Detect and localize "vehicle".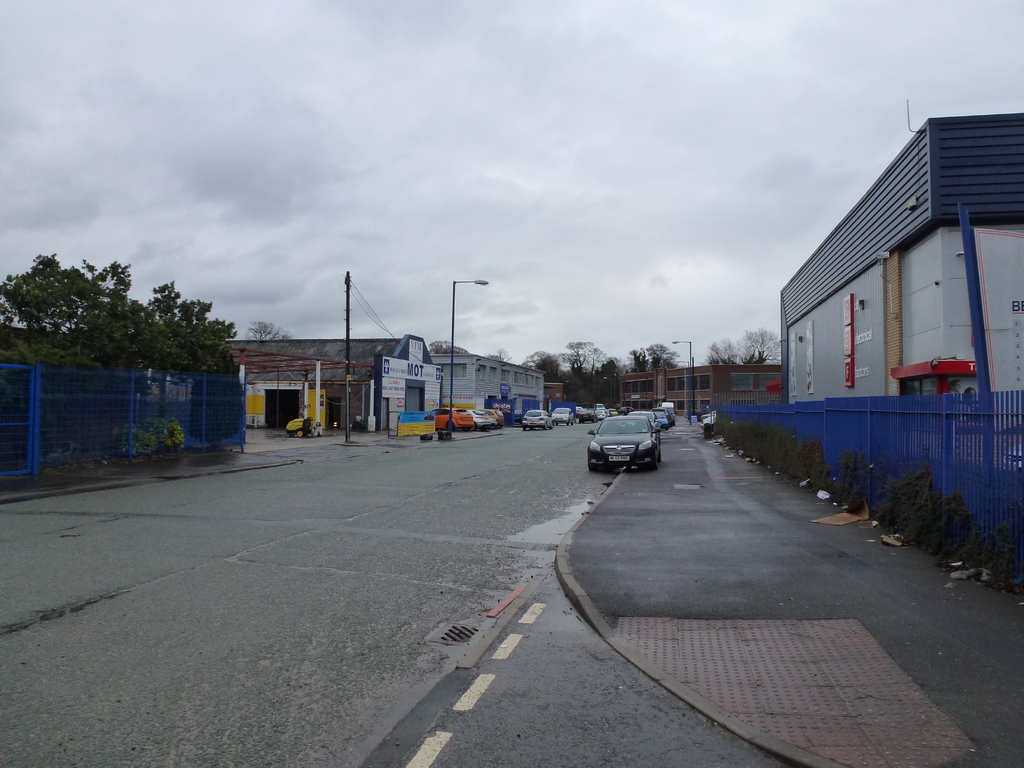
Localized at x1=429, y1=406, x2=474, y2=431.
